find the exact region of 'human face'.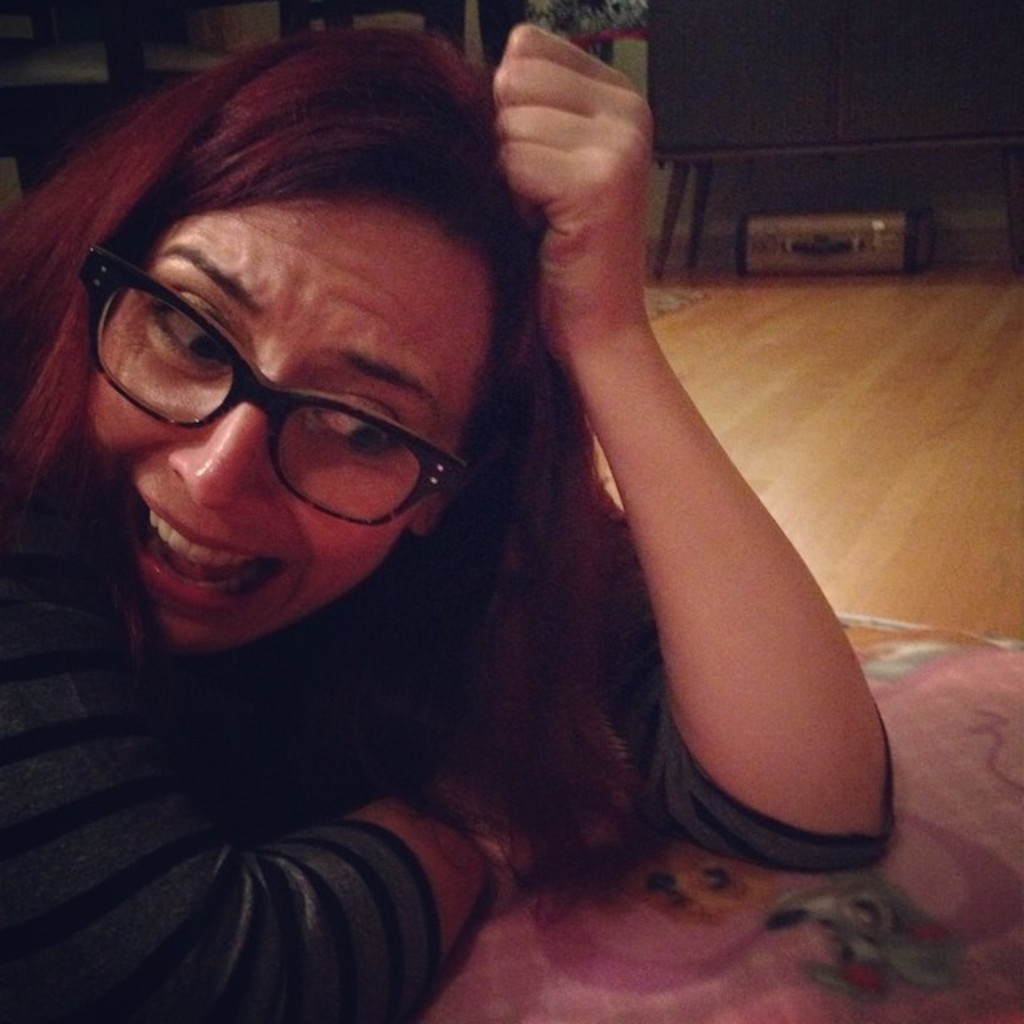
Exact region: l=90, t=205, r=485, b=662.
